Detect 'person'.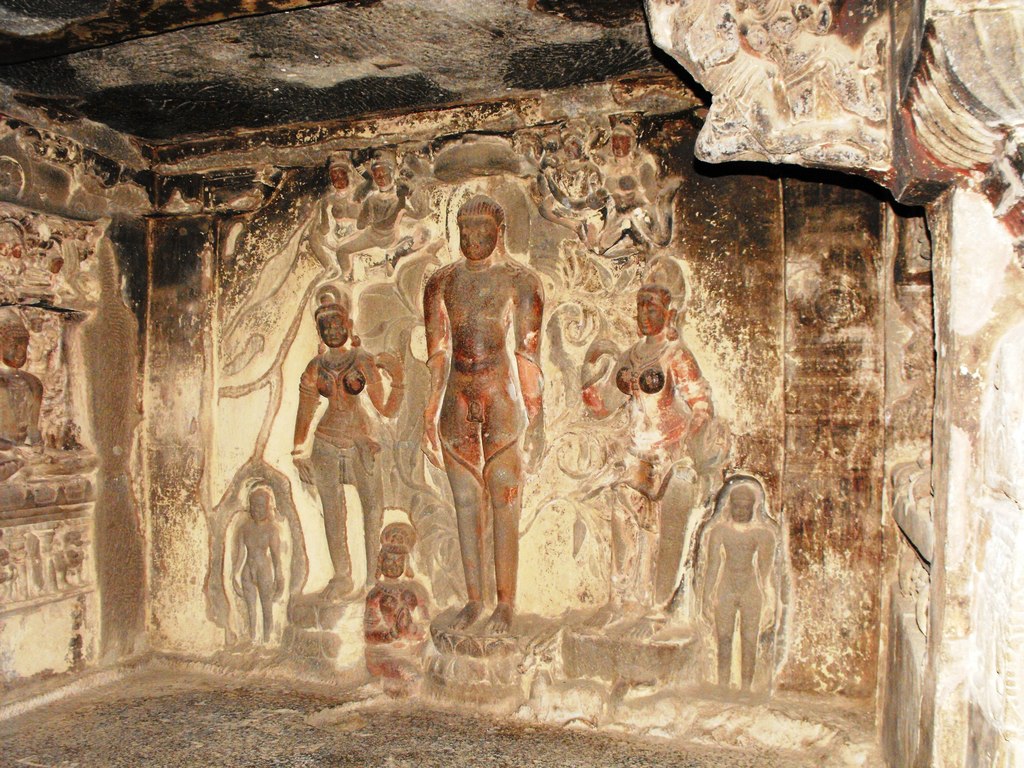
Detected at bbox=[696, 478, 783, 674].
